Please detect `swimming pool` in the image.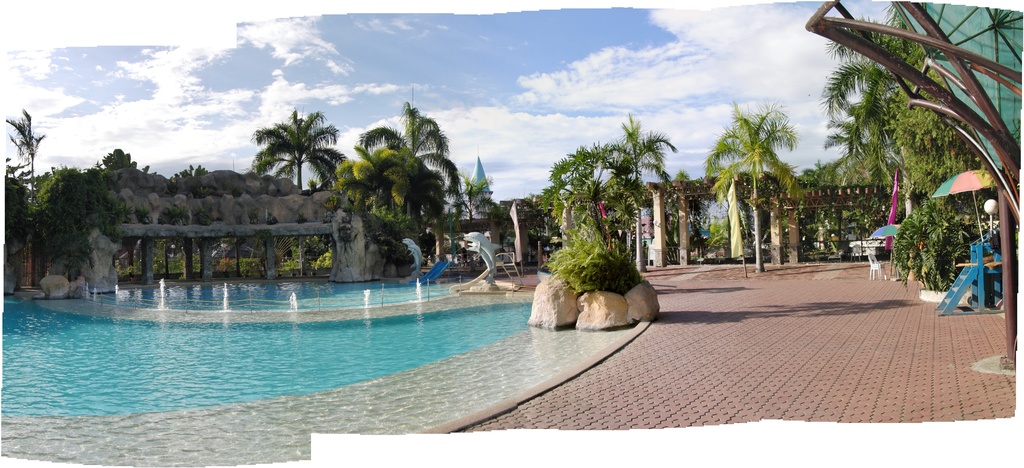
locate(22, 253, 716, 422).
